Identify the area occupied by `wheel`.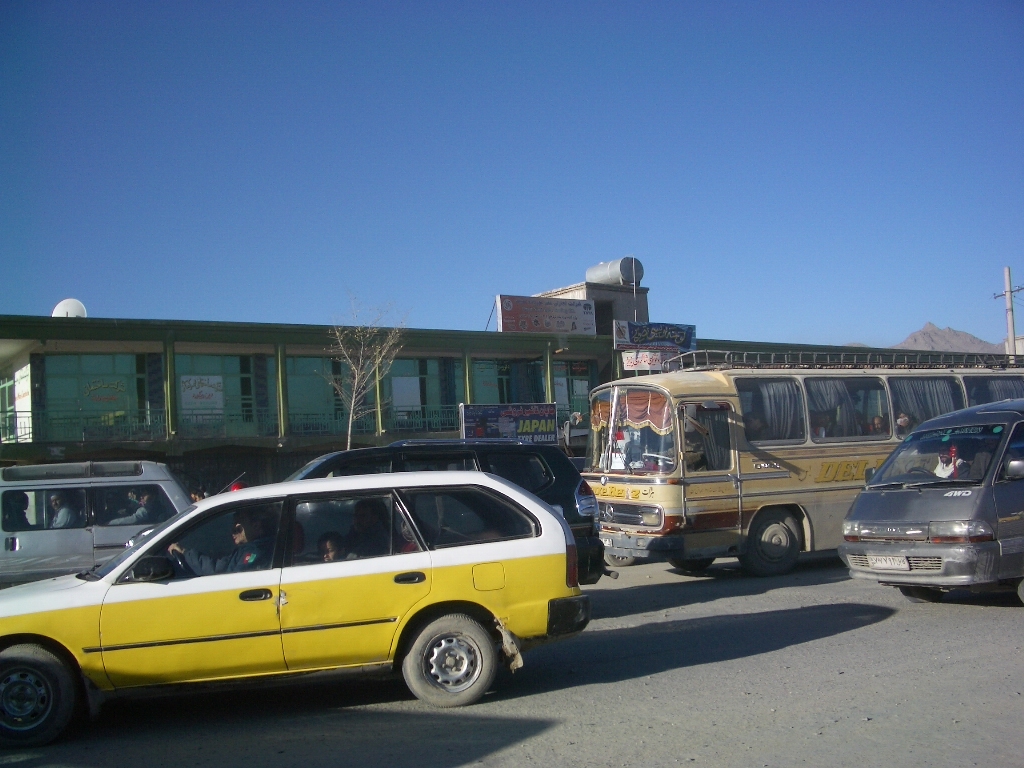
Area: 0:633:84:750.
